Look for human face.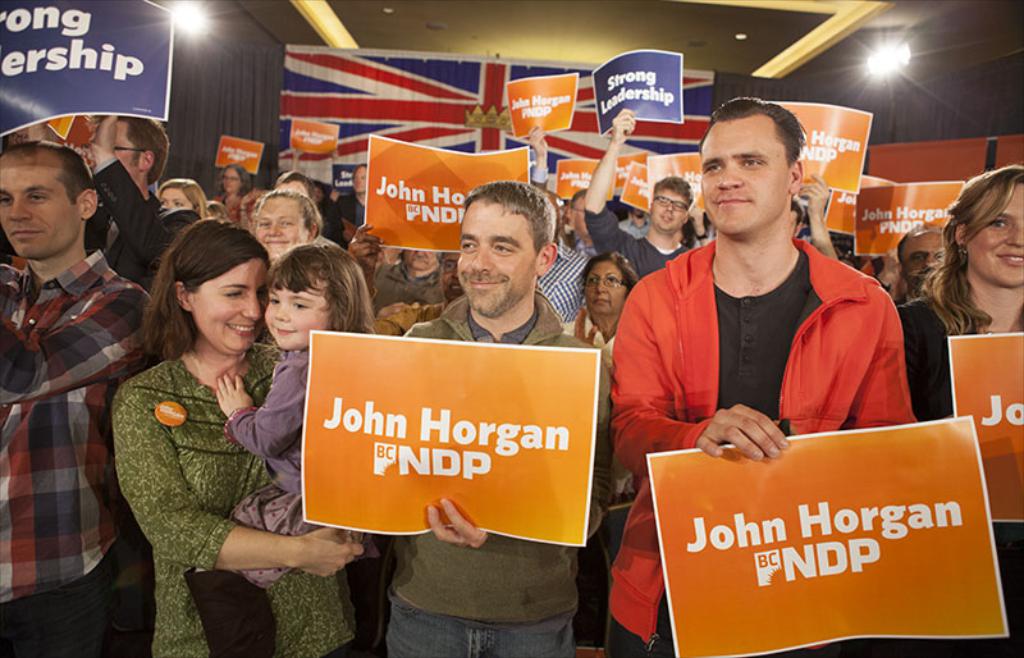
Found: bbox(970, 183, 1023, 278).
